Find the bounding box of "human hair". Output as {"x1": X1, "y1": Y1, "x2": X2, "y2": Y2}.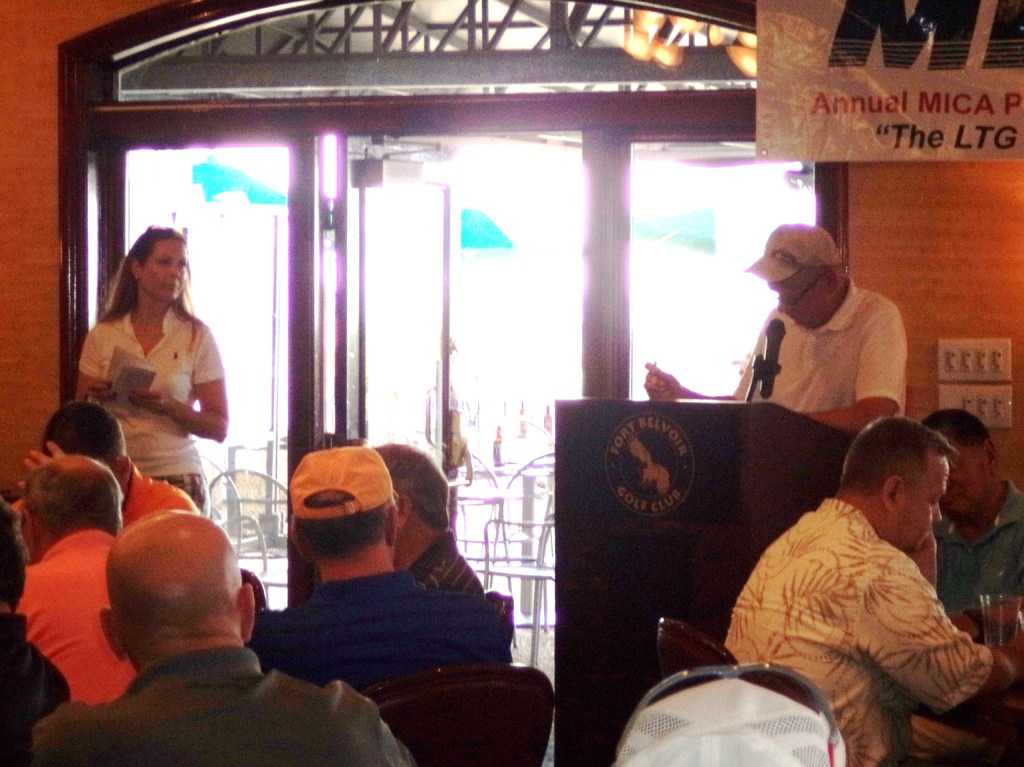
{"x1": 97, "y1": 227, "x2": 181, "y2": 330}.
